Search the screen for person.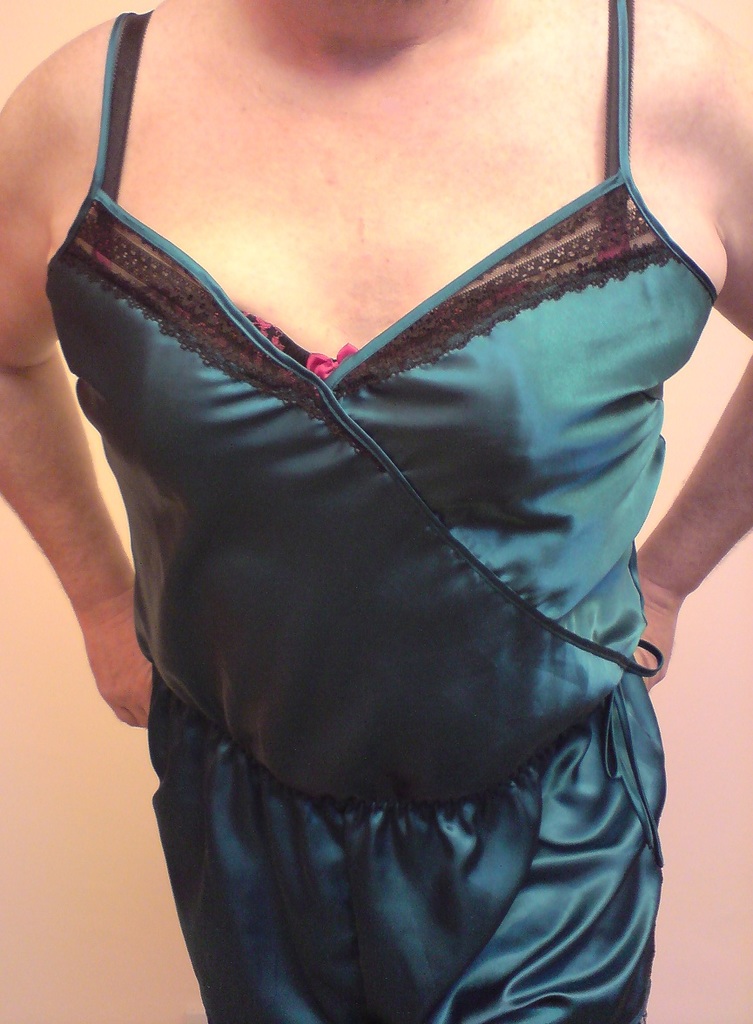
Found at x1=10 y1=0 x2=703 y2=1023.
